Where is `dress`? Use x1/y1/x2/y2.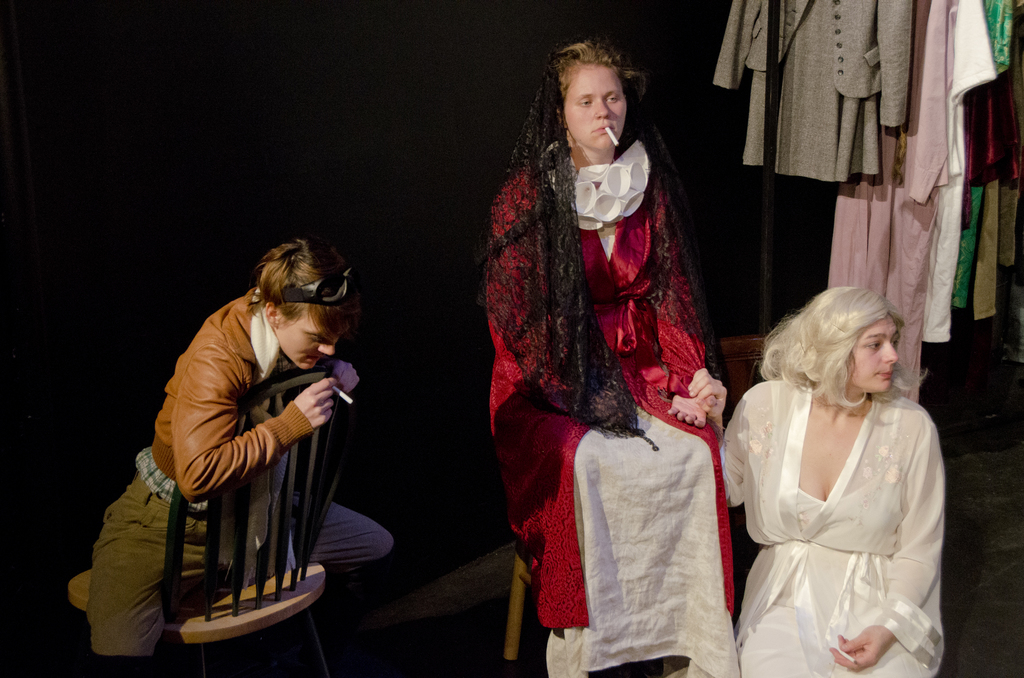
711/0/924/197.
